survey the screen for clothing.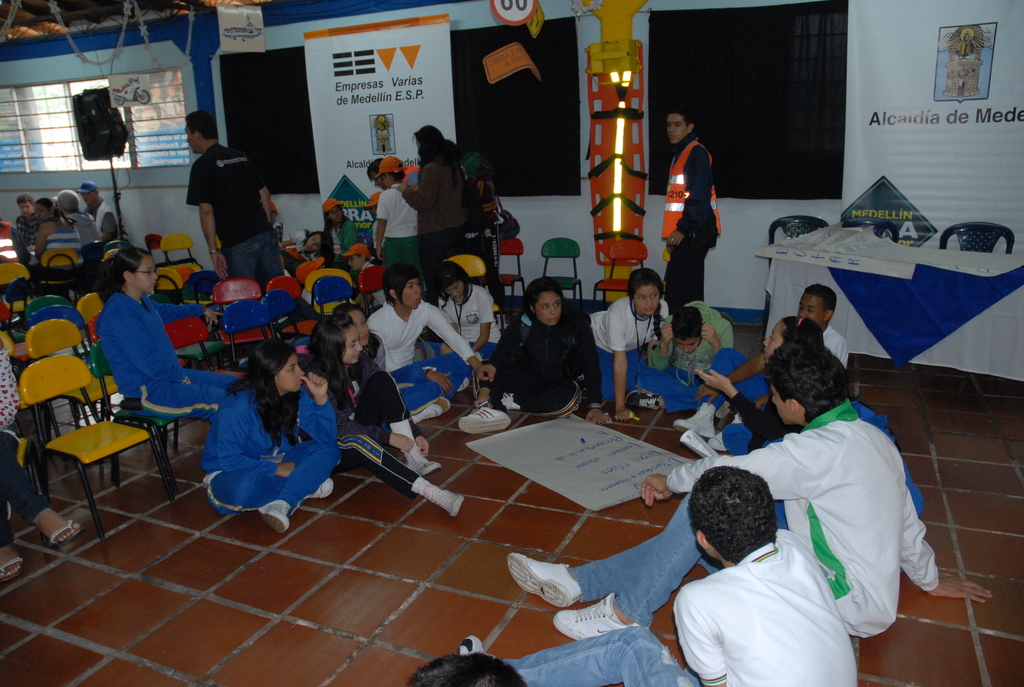
Survey found: (93, 290, 241, 424).
